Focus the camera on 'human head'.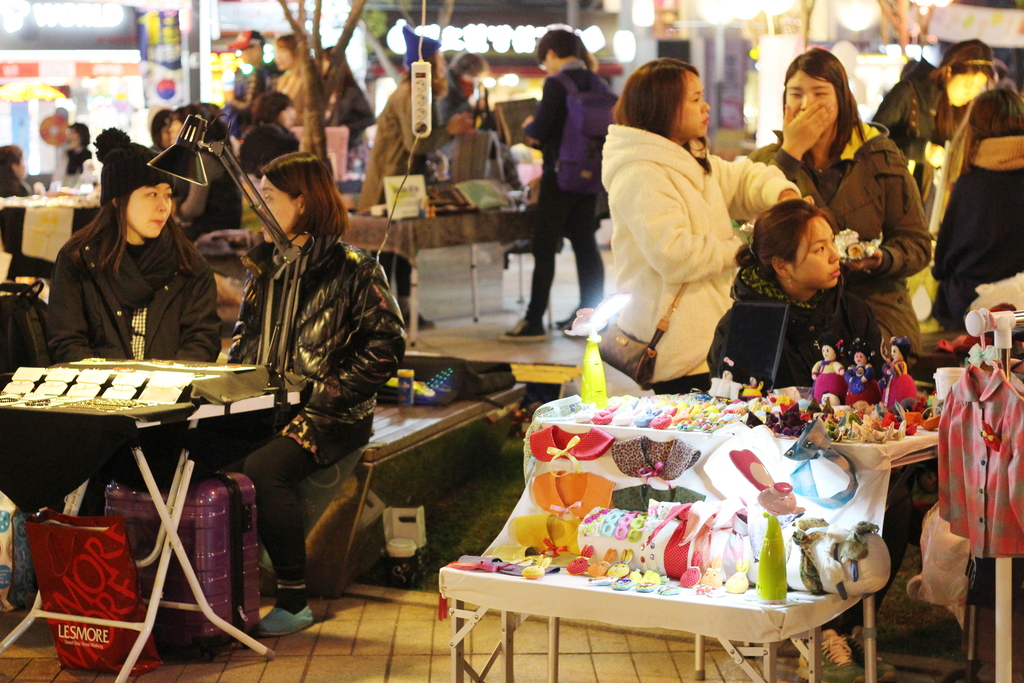
Focus region: rect(148, 108, 175, 147).
